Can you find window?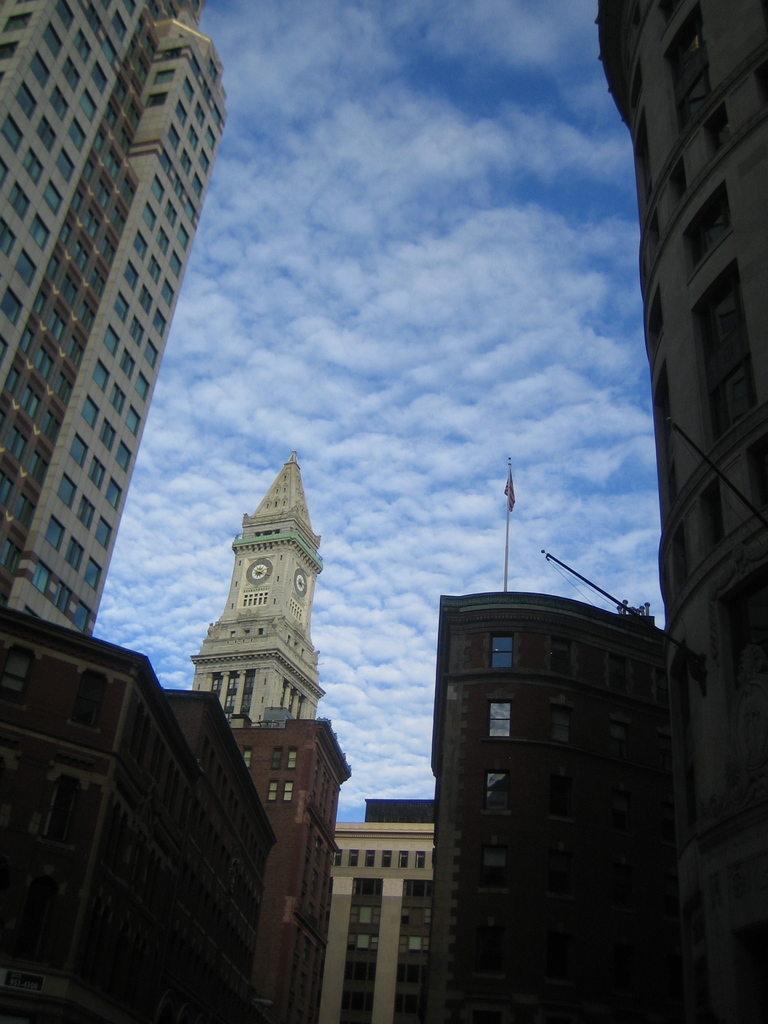
Yes, bounding box: 113:292:127:321.
